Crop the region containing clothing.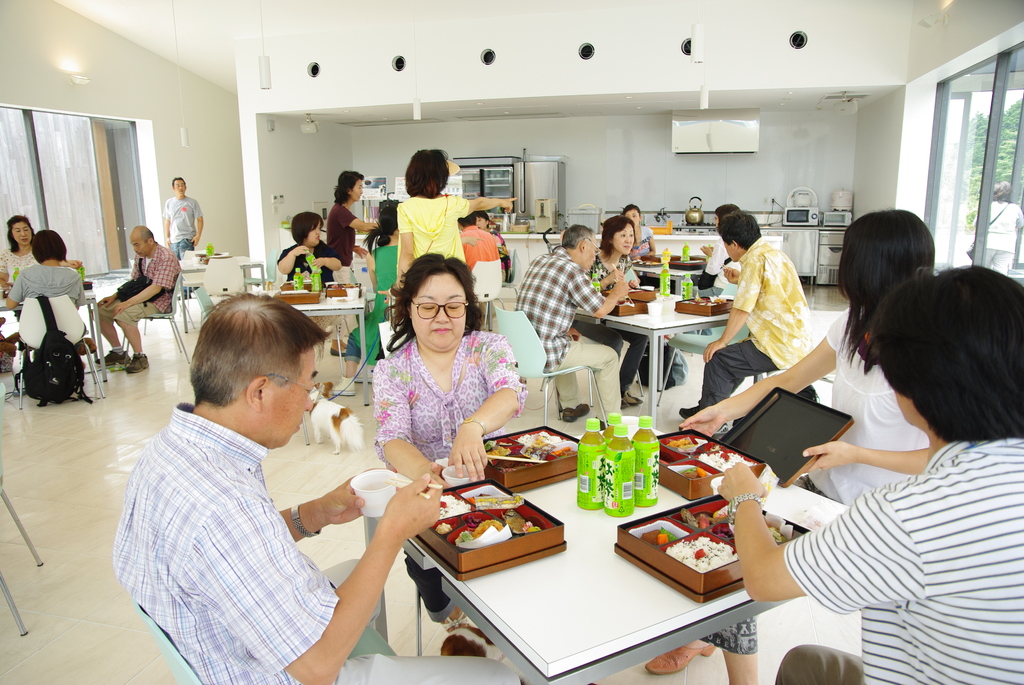
Crop region: (left=396, top=193, right=467, bottom=263).
